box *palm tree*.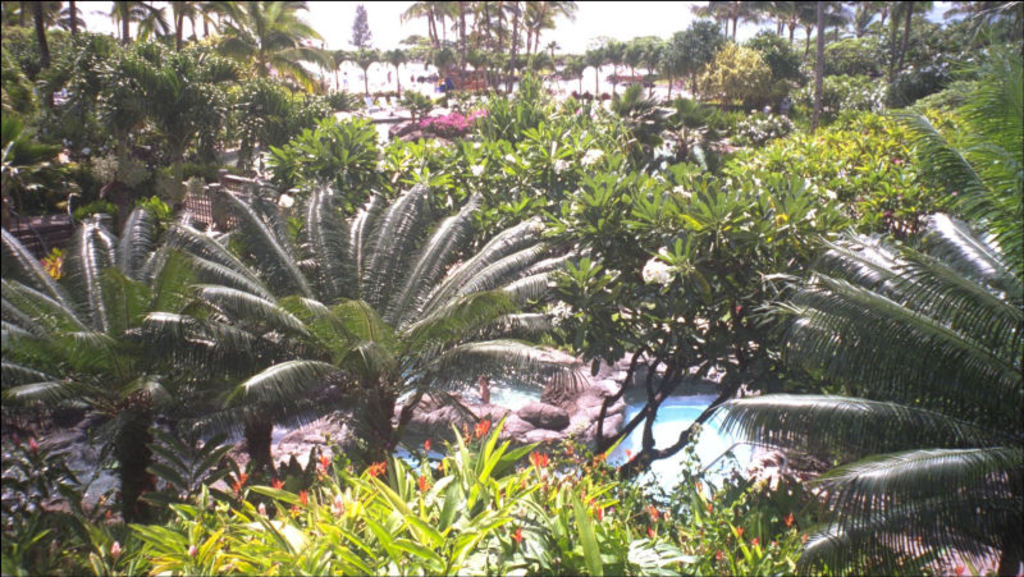
(753,1,803,56).
